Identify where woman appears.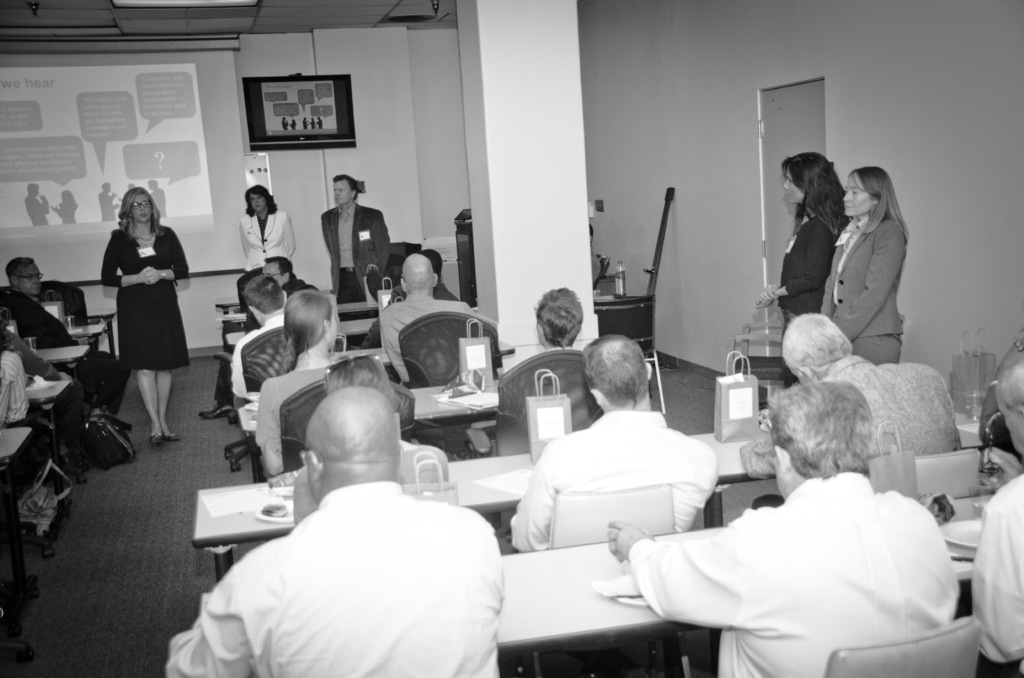
Appears at 239,186,294,271.
